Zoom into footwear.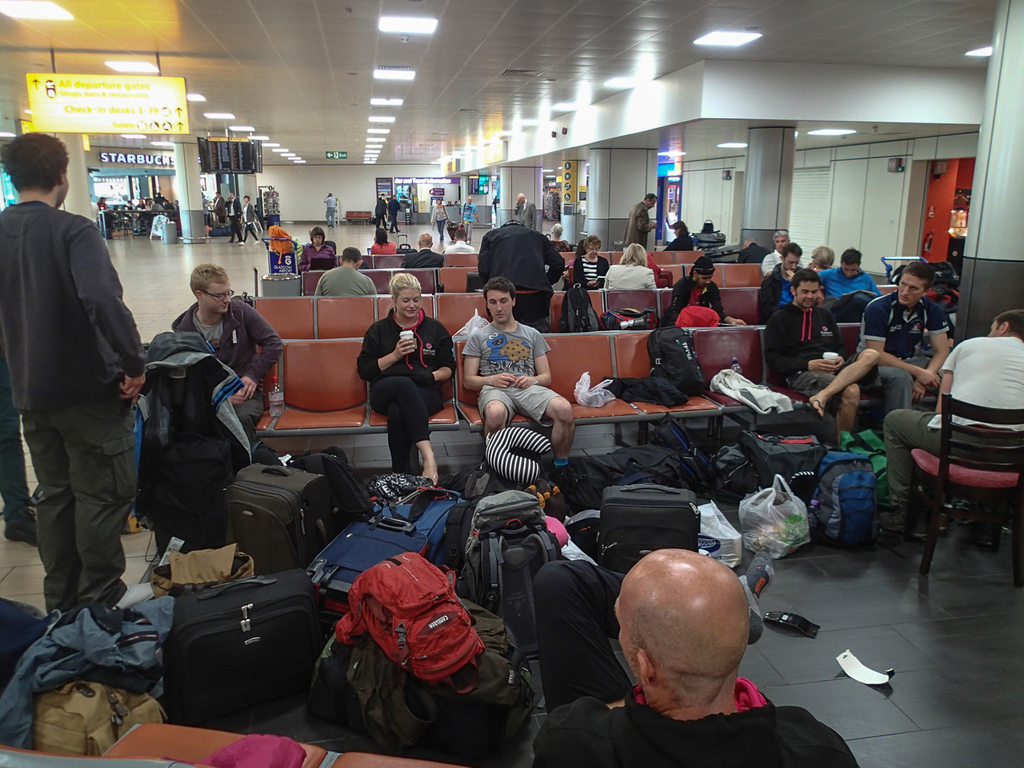
Zoom target: [left=940, top=512, right=950, bottom=530].
